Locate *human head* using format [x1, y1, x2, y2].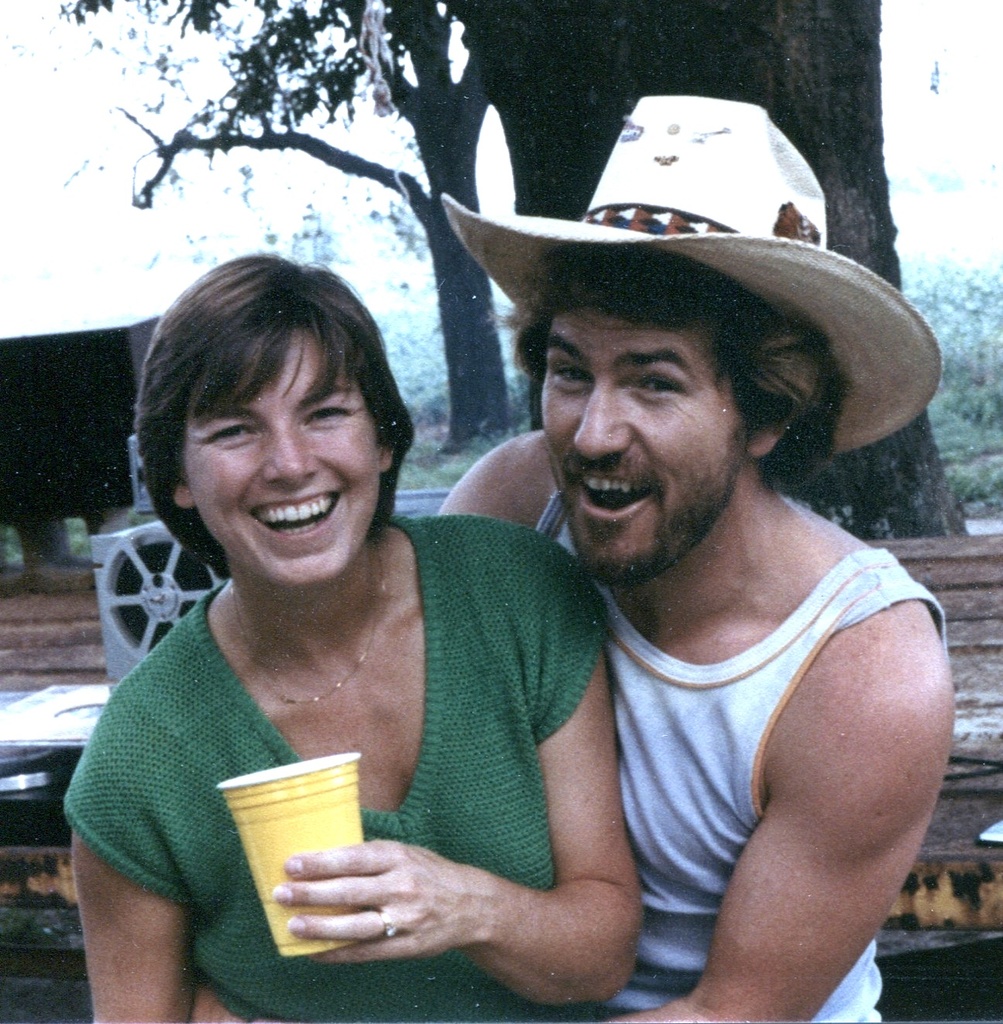
[134, 258, 431, 572].
